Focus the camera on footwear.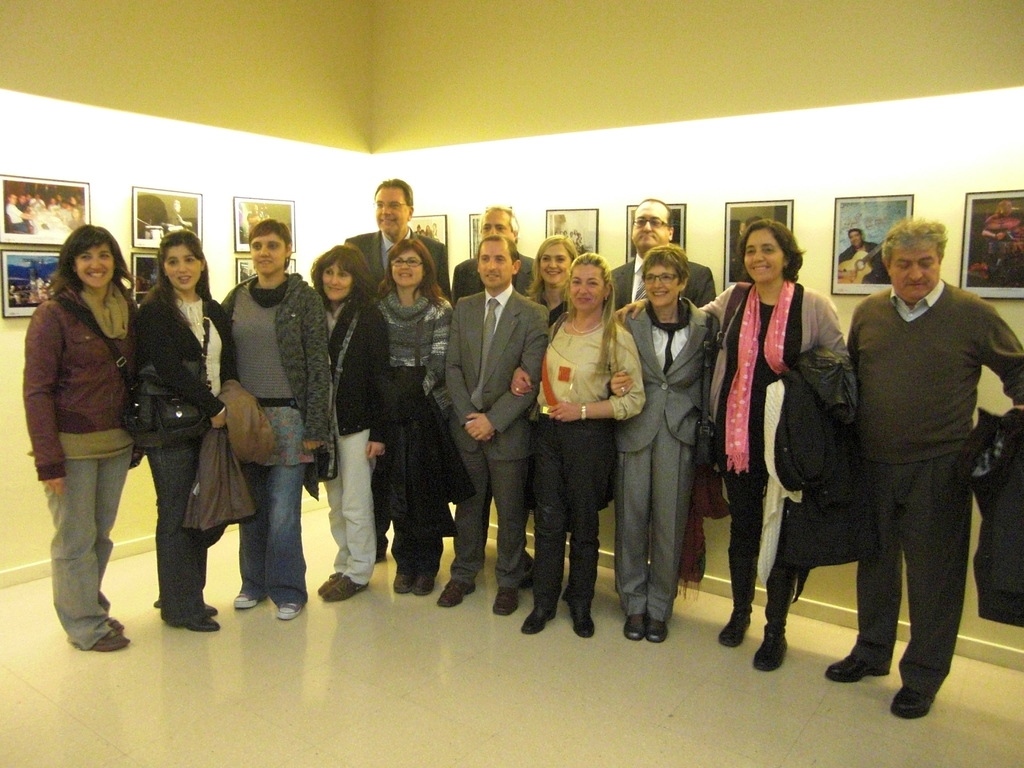
Focus region: bbox(824, 655, 890, 684).
